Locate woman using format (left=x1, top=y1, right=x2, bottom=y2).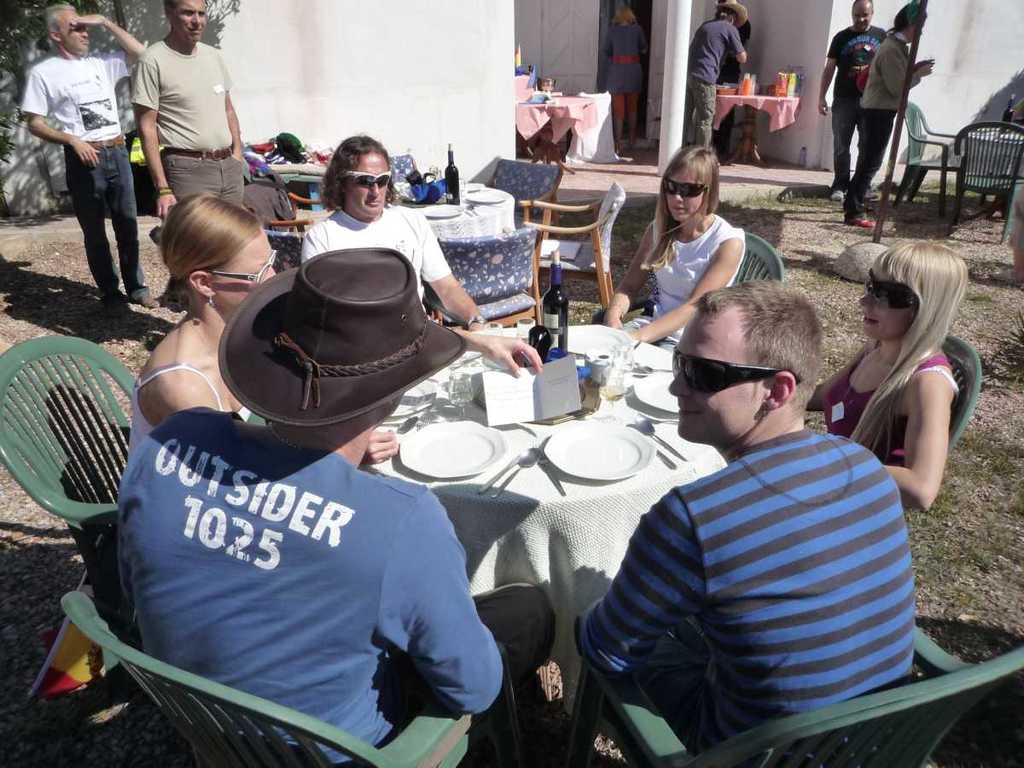
(left=593, top=145, right=763, bottom=353).
